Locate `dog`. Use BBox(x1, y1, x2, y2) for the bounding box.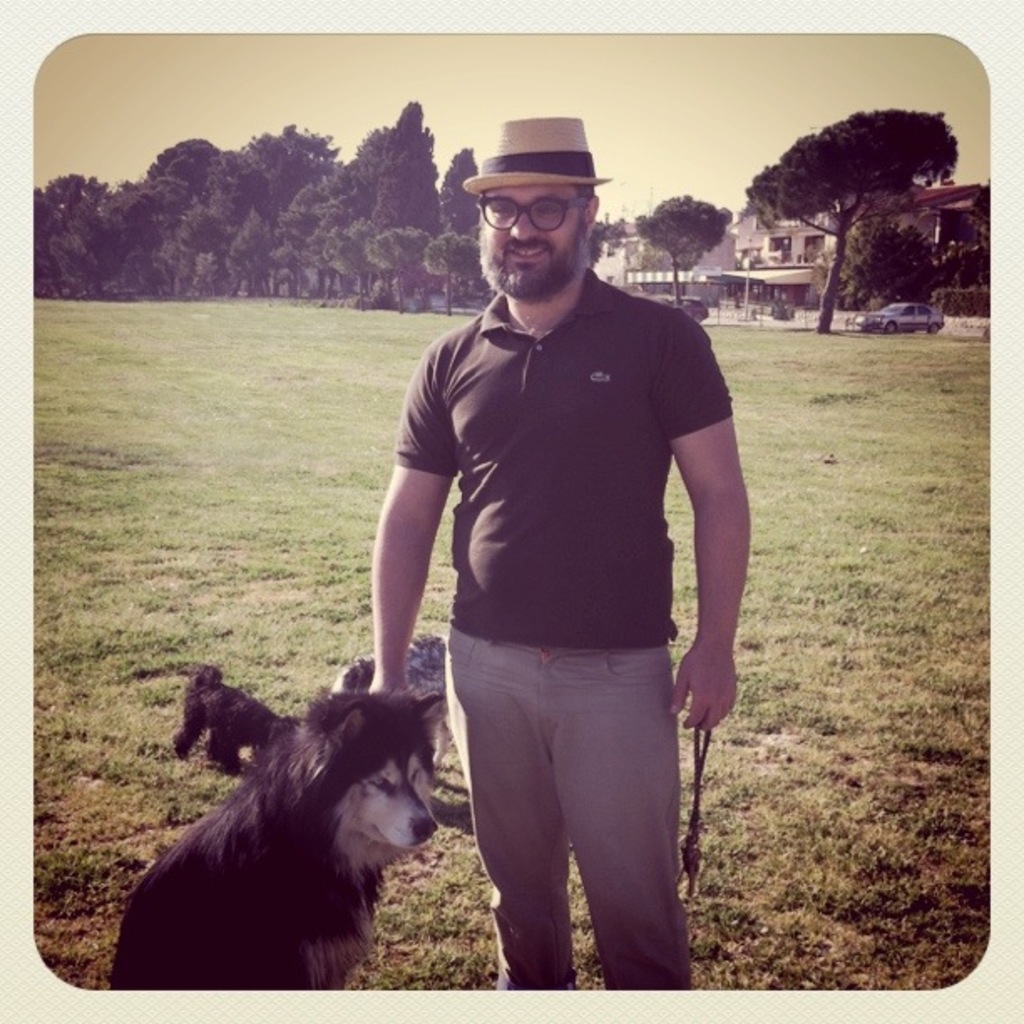
BBox(102, 664, 443, 989).
